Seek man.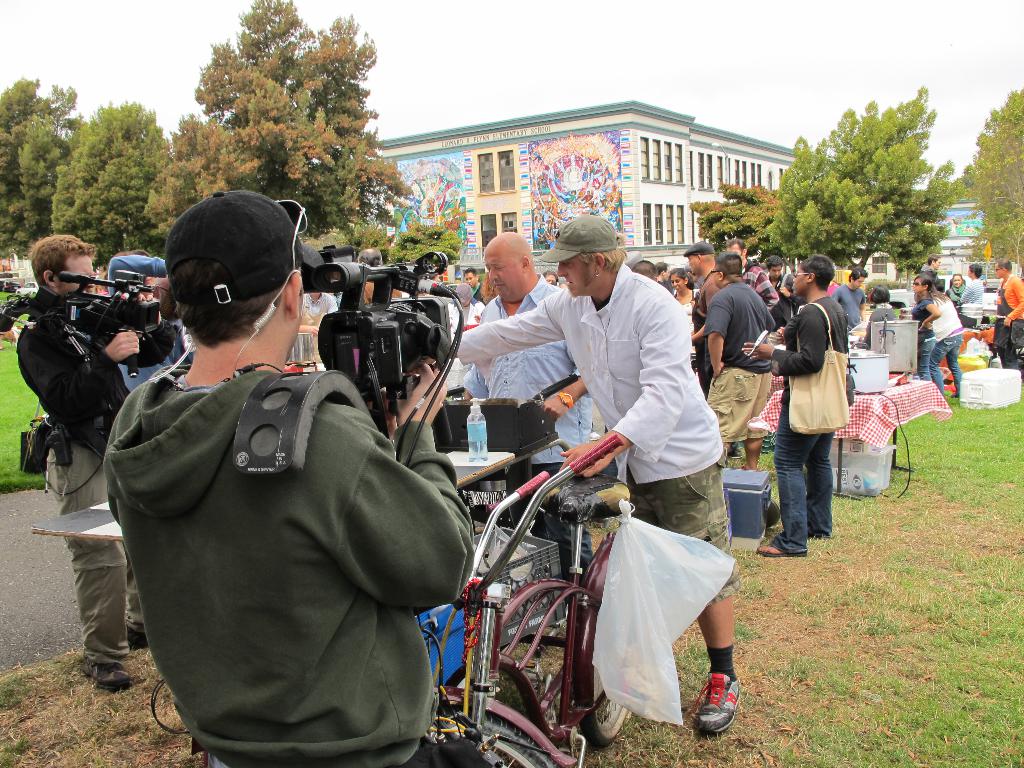
829:268:867:333.
